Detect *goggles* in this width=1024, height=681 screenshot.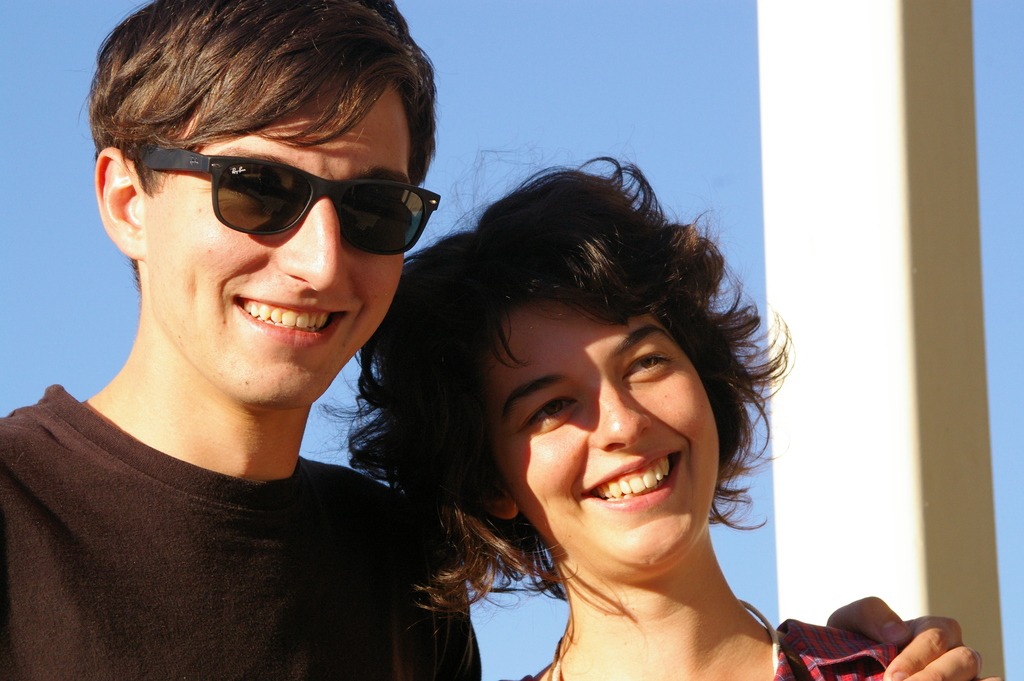
Detection: (147,134,432,242).
